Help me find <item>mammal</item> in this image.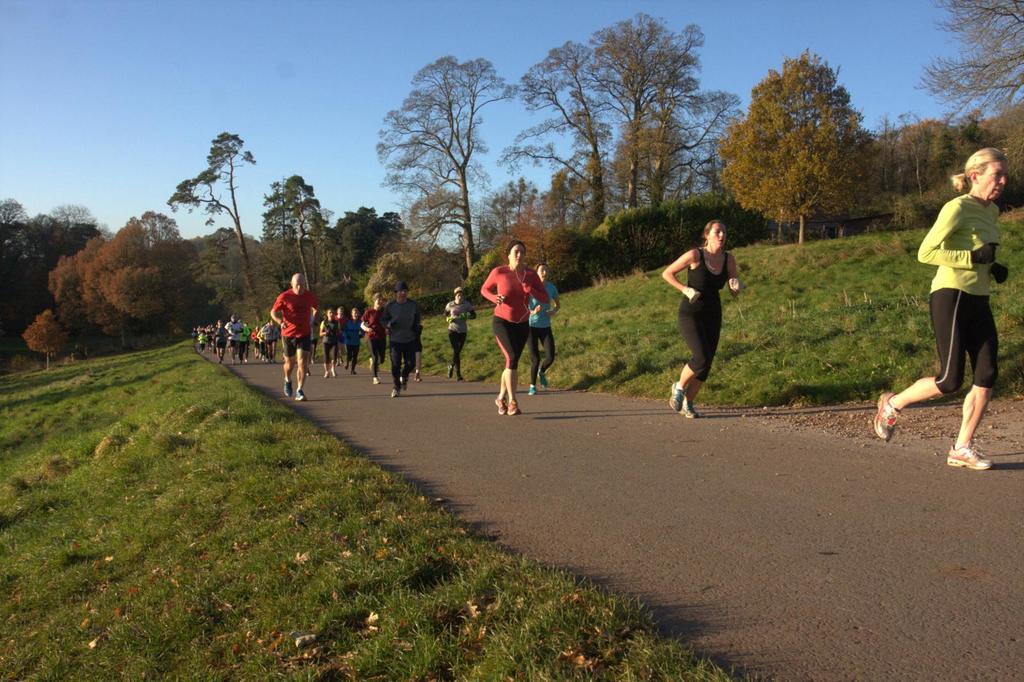
Found it: [910,188,1012,439].
